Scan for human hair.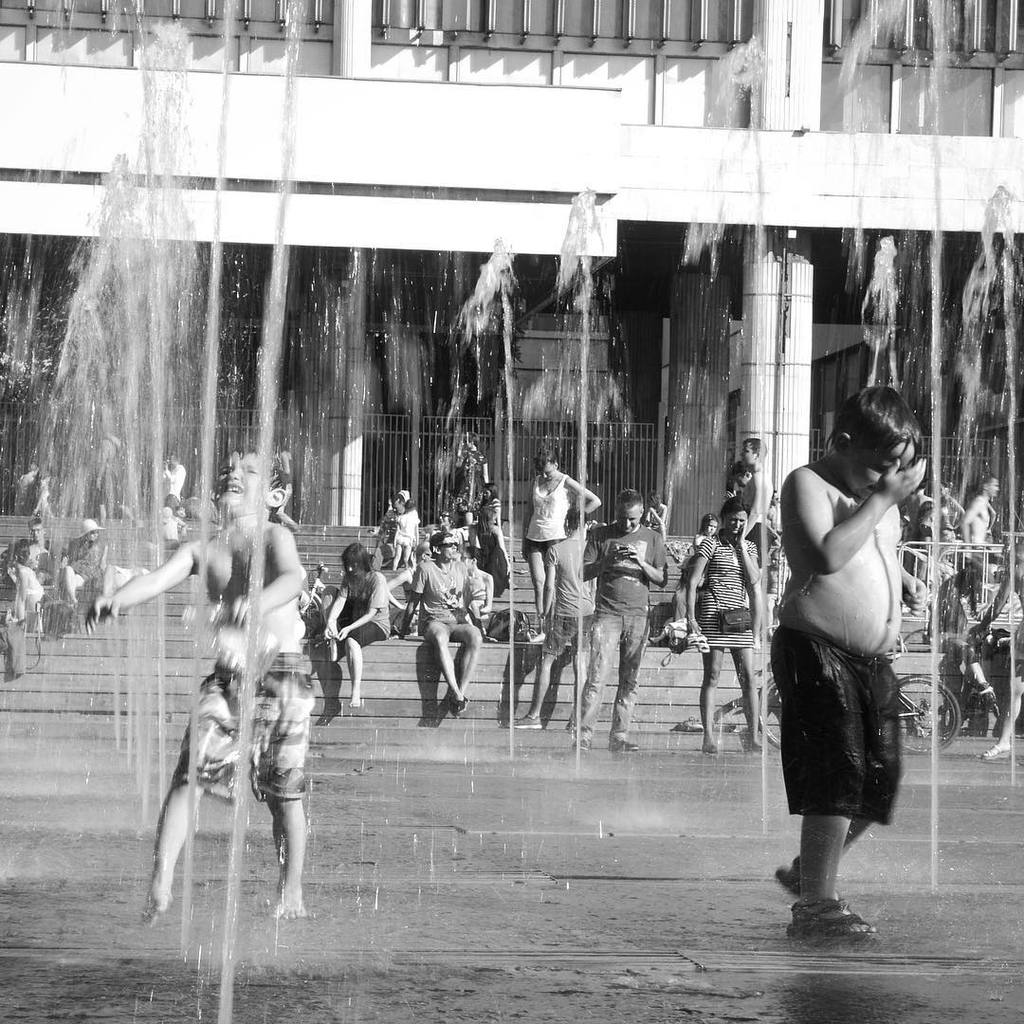
Scan result: detection(917, 477, 925, 489).
